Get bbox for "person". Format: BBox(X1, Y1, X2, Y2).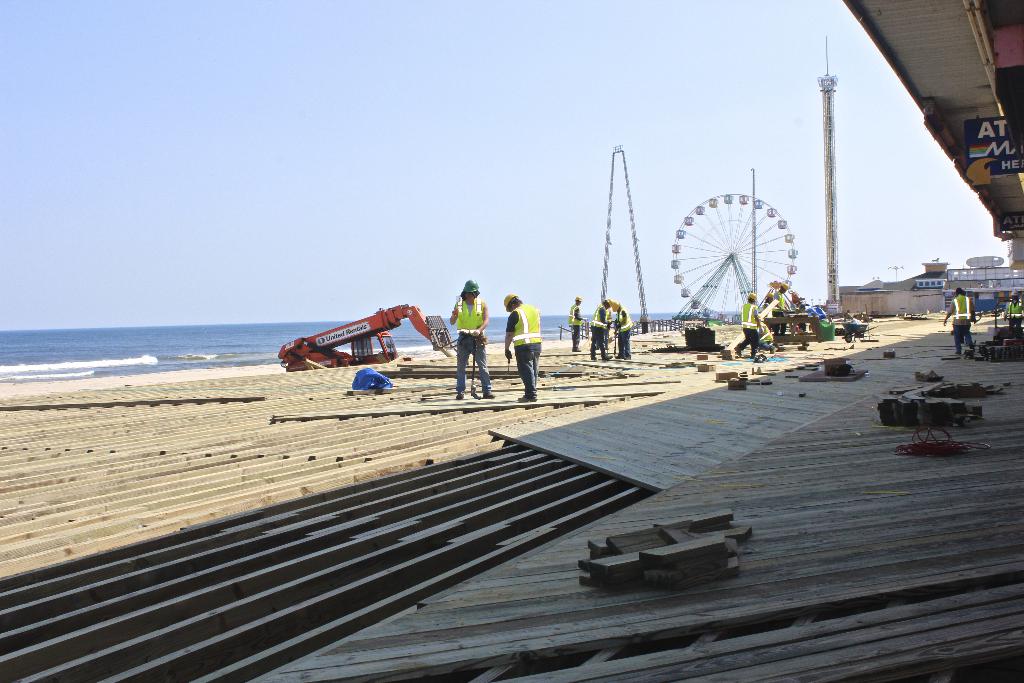
BBox(568, 296, 584, 353).
